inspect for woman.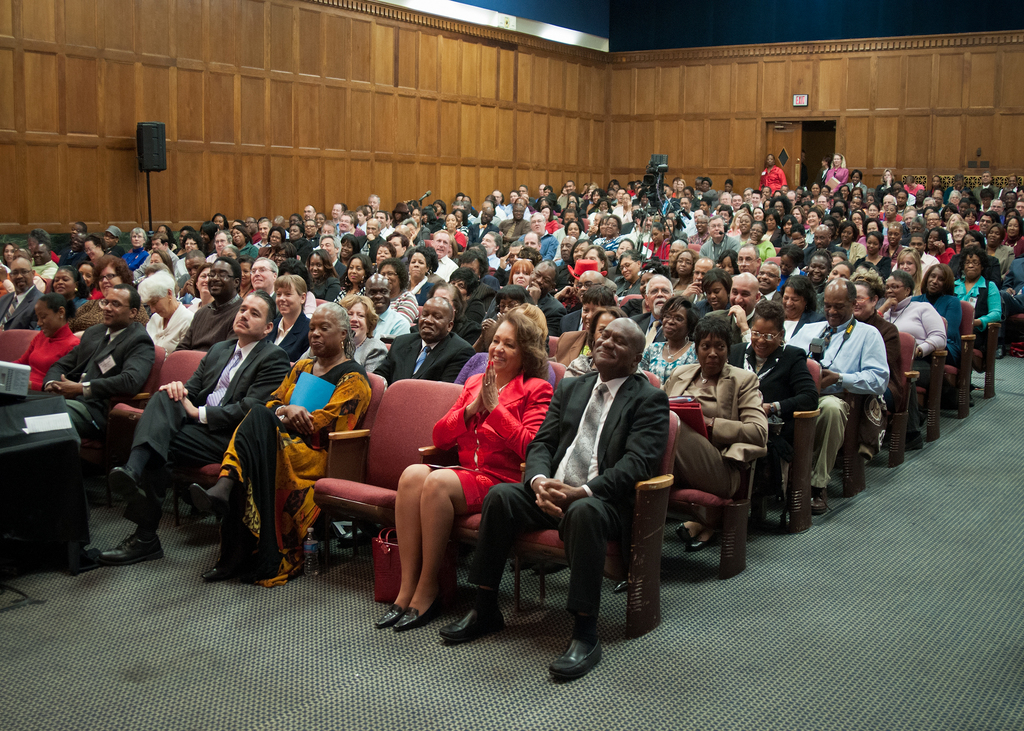
Inspection: box(404, 303, 588, 655).
